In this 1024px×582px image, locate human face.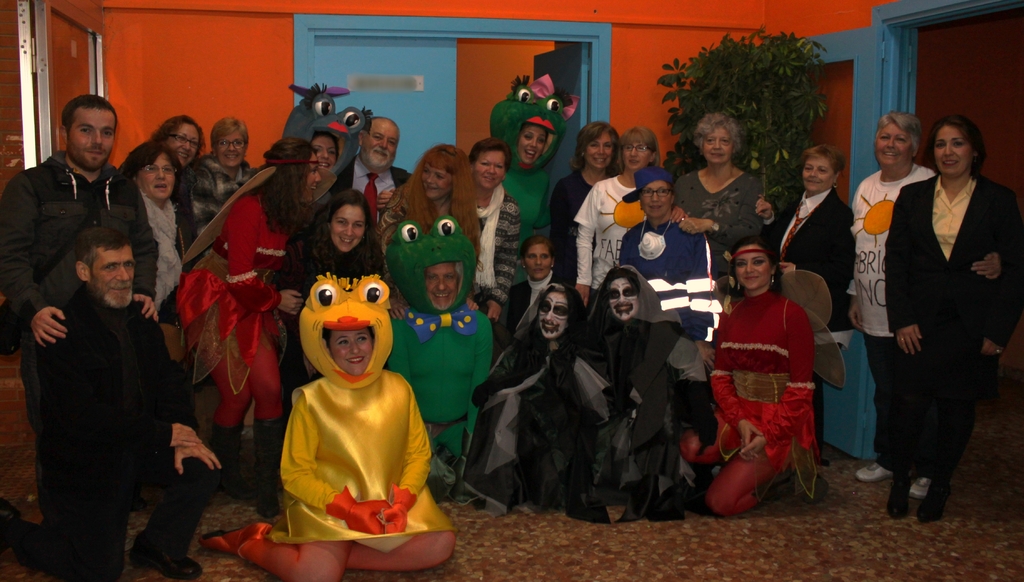
Bounding box: 935, 129, 972, 177.
